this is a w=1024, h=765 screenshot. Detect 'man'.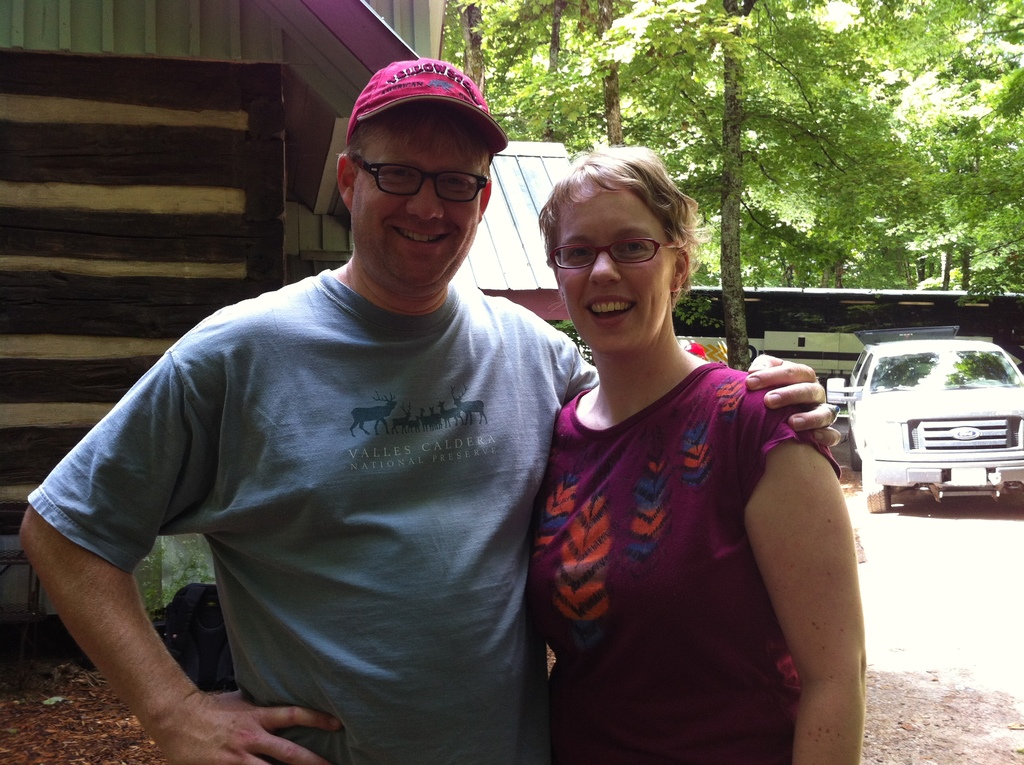
<region>15, 49, 841, 764</region>.
